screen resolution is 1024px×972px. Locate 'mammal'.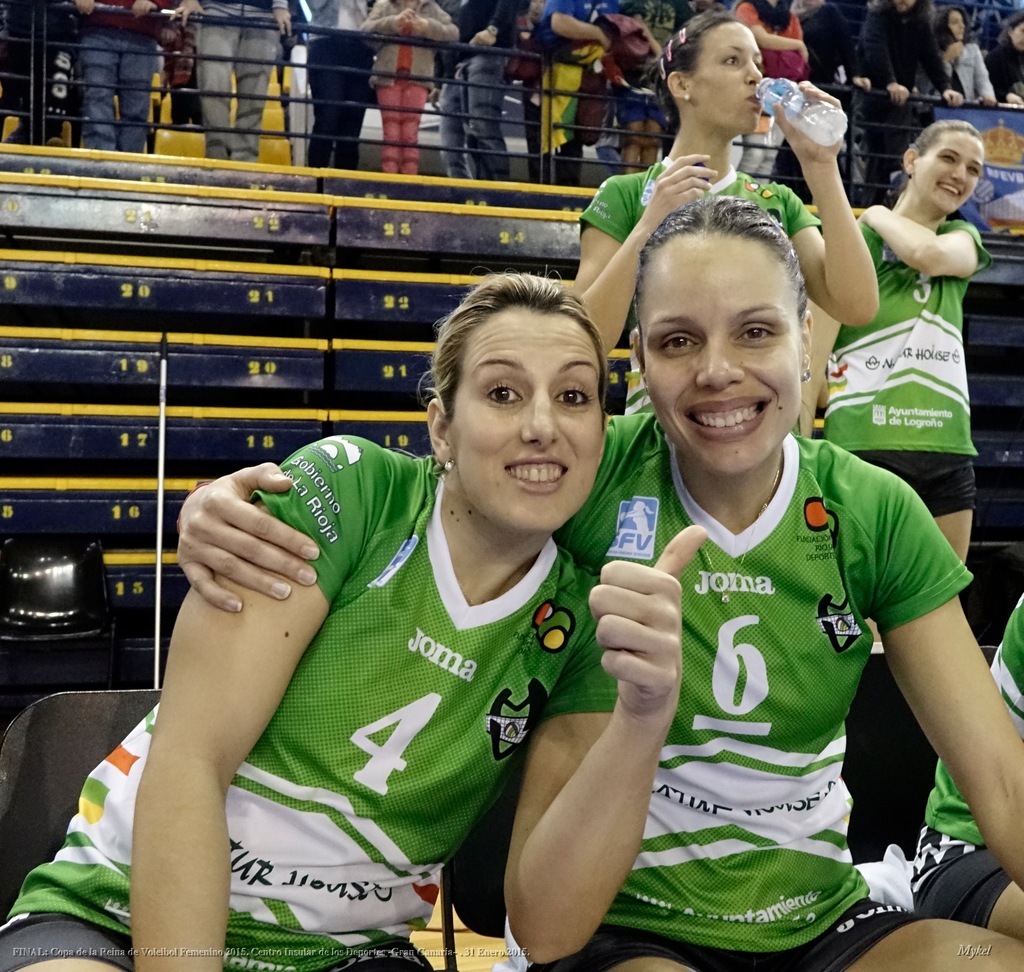
<box>911,598,1023,941</box>.
